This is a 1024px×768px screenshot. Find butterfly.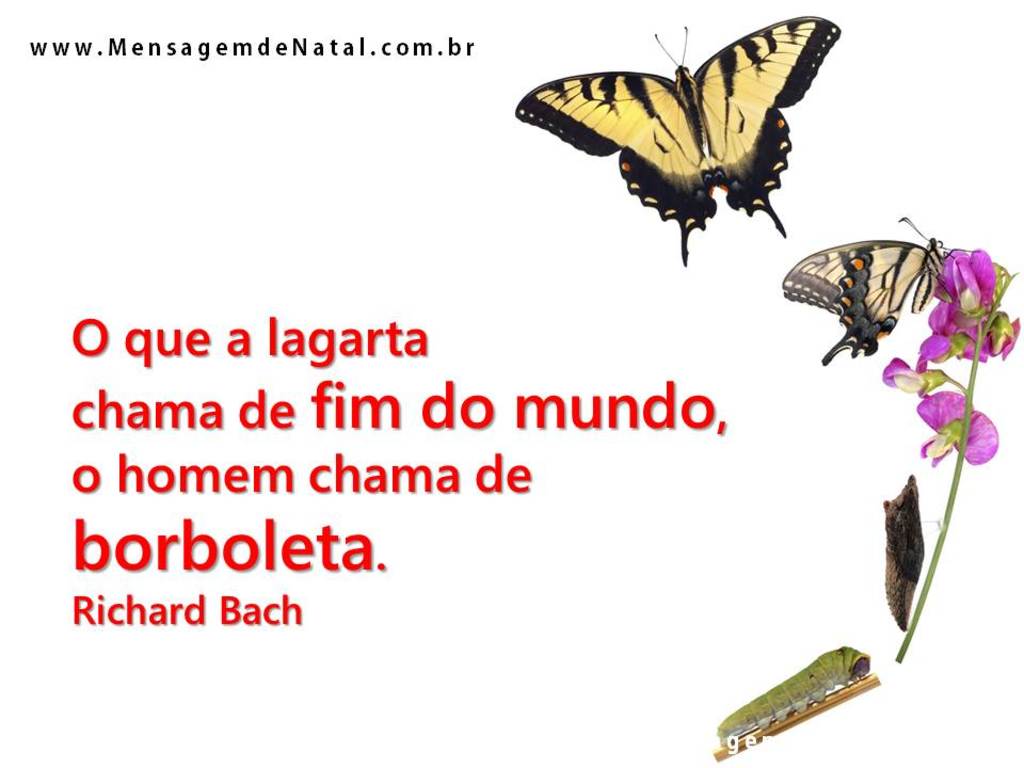
Bounding box: detection(767, 199, 974, 378).
